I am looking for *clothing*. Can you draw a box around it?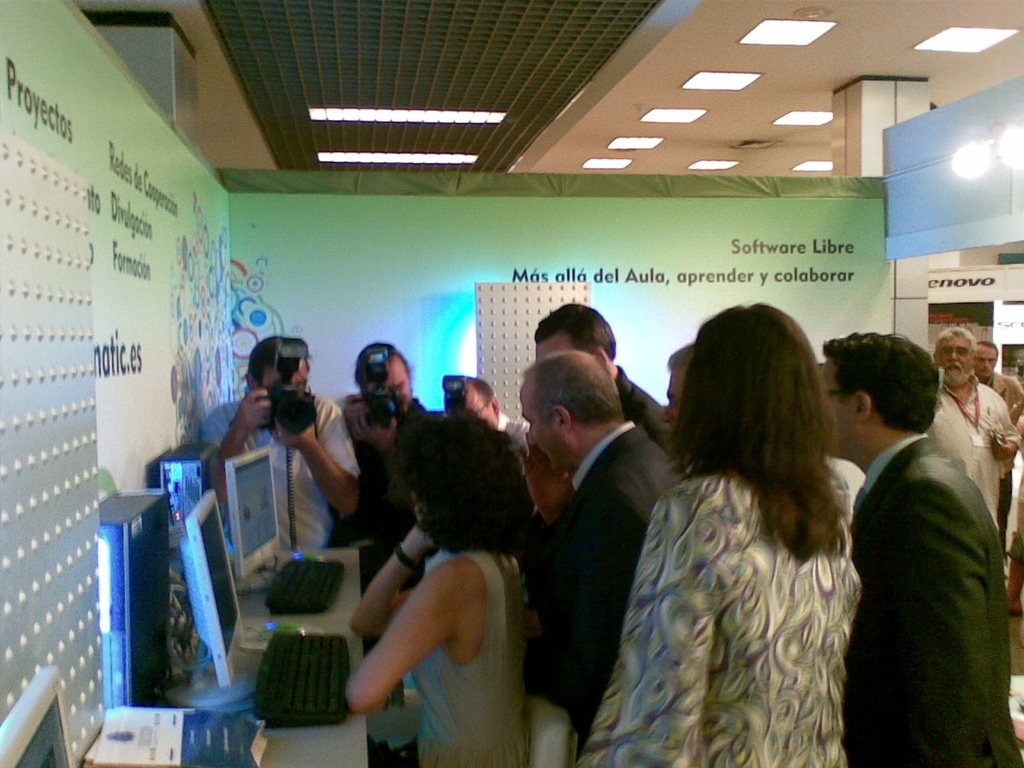
Sure, the bounding box is pyautogui.locateOnScreen(555, 422, 677, 702).
